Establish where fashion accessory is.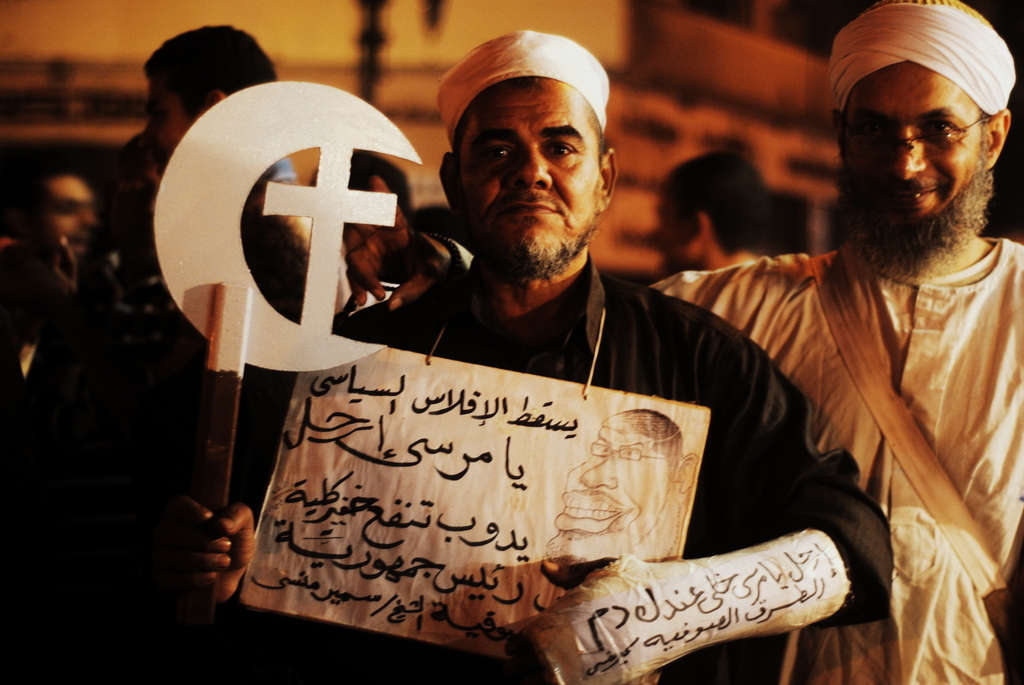
Established at 430:28:609:150.
